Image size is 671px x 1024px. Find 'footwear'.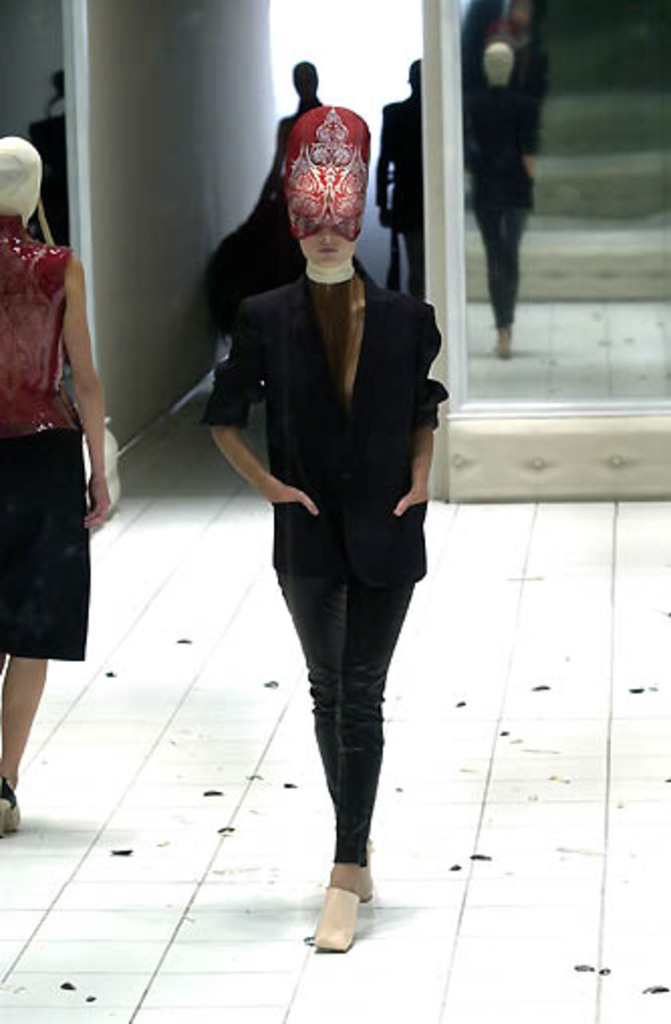
0:776:18:835.
